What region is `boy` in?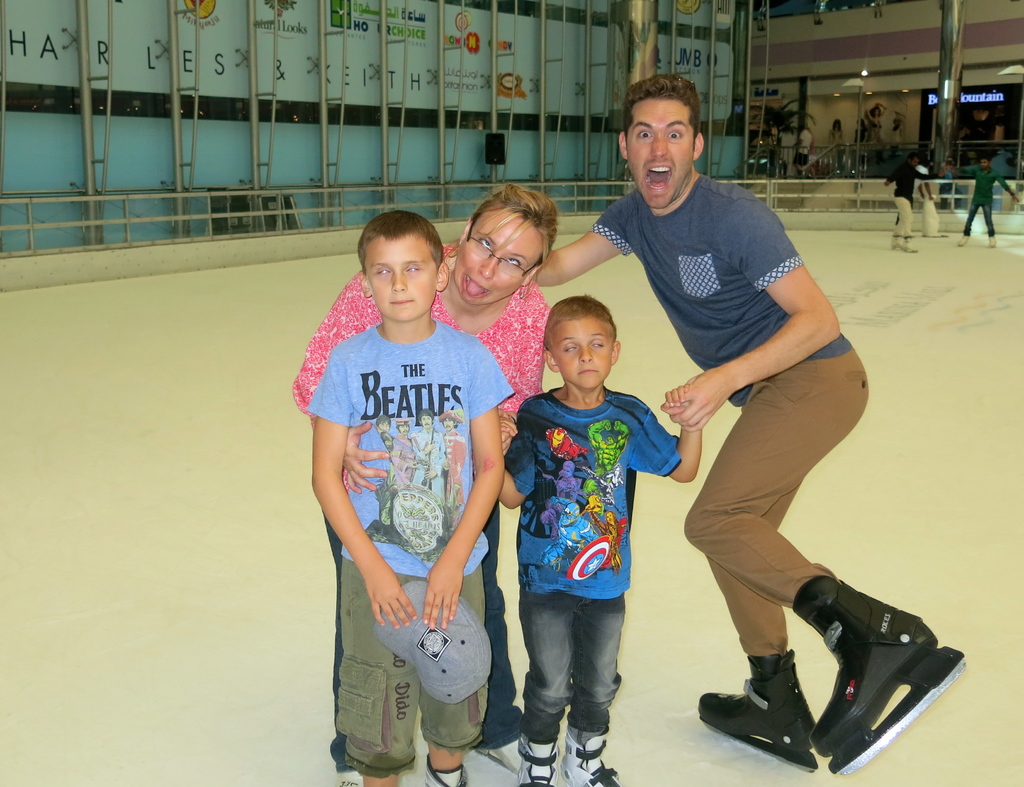
(x1=490, y1=288, x2=710, y2=786).
